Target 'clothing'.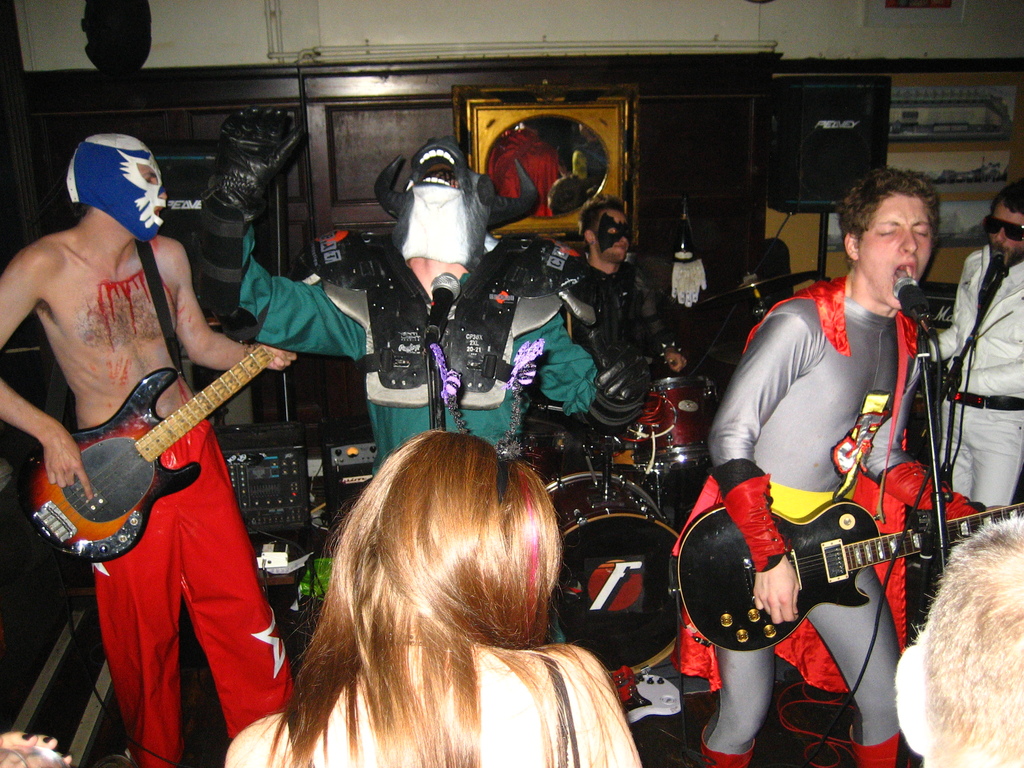
Target region: l=303, t=661, r=588, b=767.
